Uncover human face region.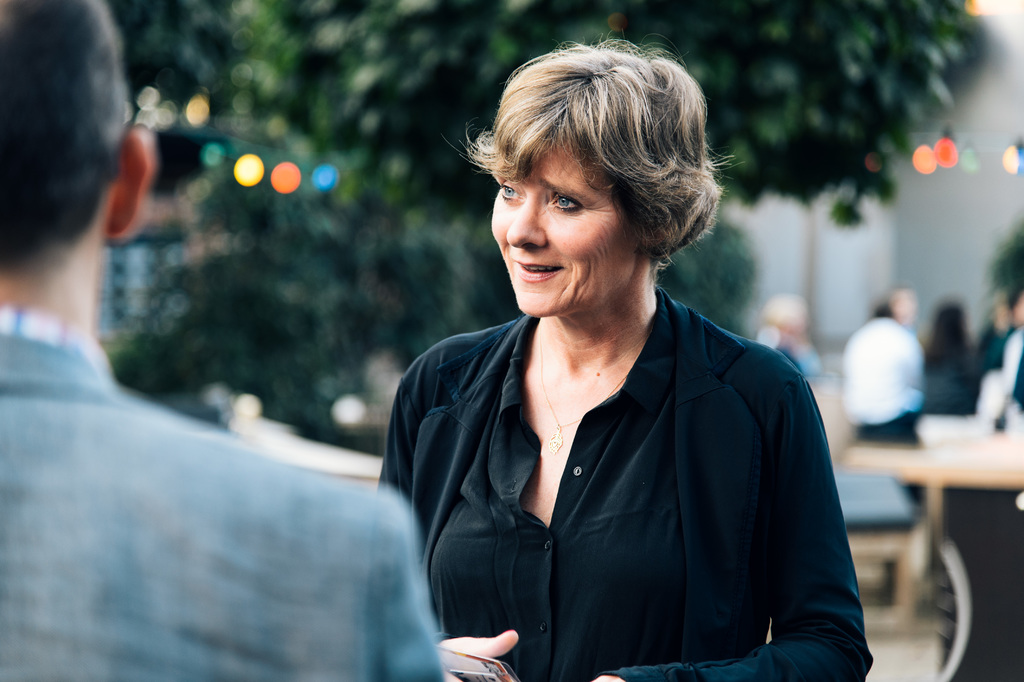
Uncovered: left=488, top=139, right=638, bottom=315.
